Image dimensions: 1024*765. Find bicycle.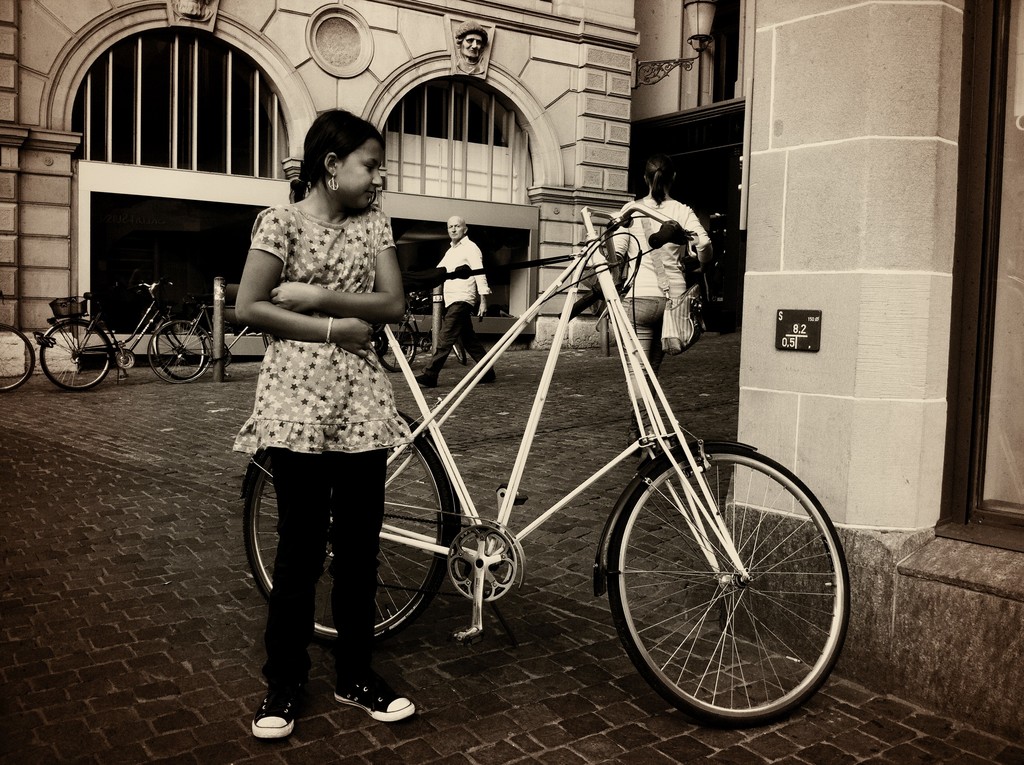
crop(42, 273, 214, 376).
